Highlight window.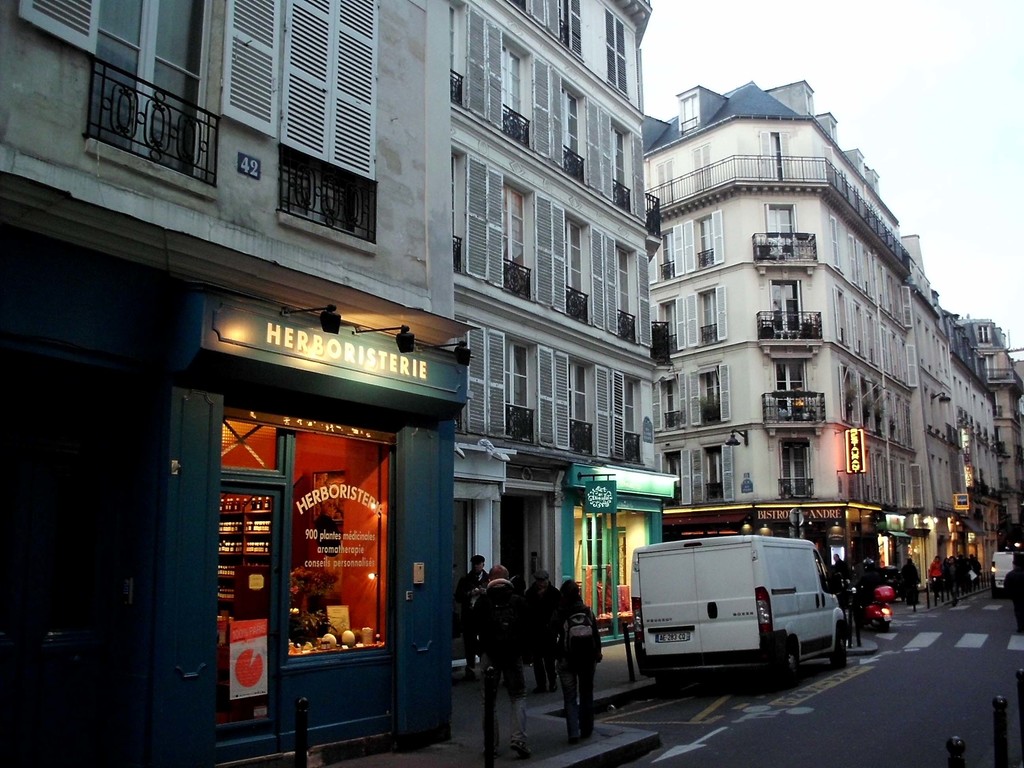
Highlighted region: [left=694, top=371, right=721, bottom=422].
